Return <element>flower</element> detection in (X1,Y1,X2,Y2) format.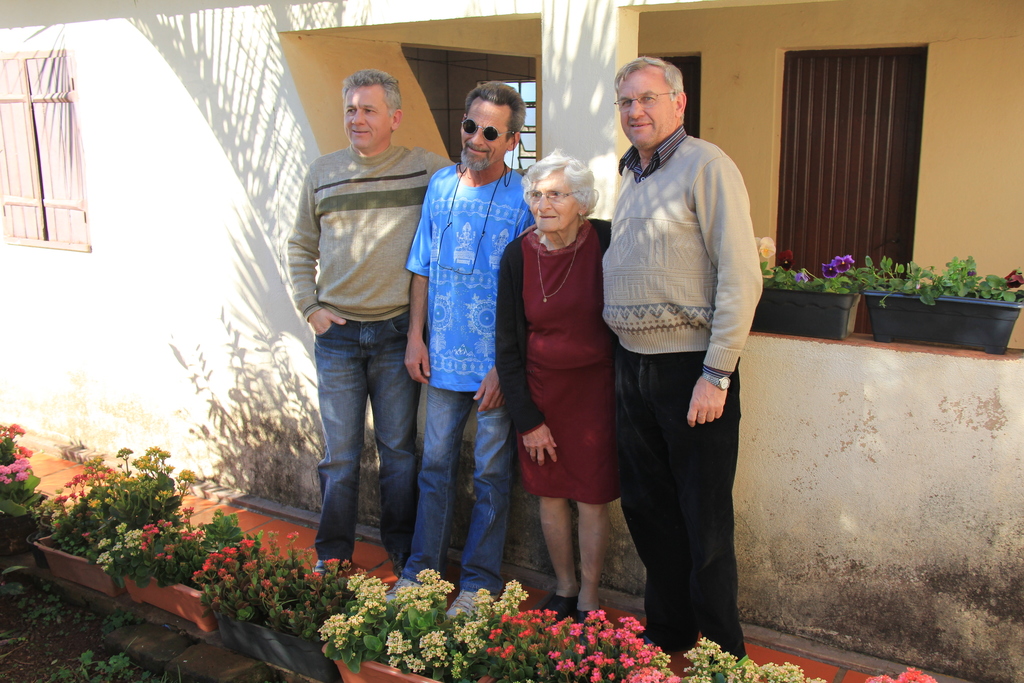
(1004,268,1023,289).
